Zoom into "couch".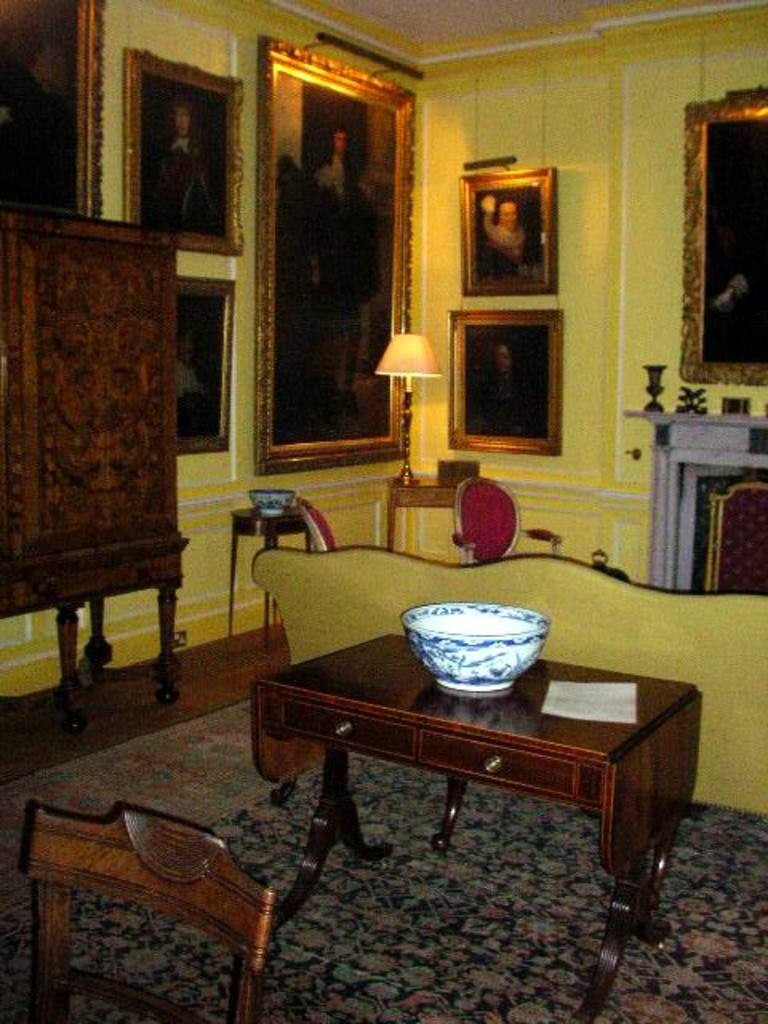
Zoom target: x1=254 y1=539 x2=766 y2=816.
